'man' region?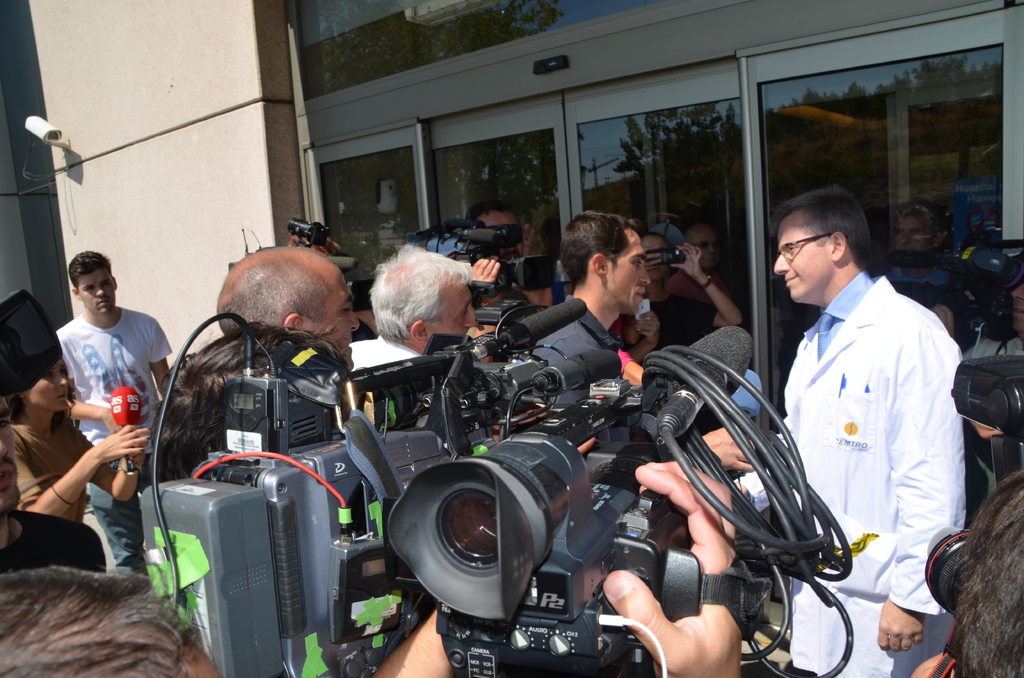
Rect(463, 201, 554, 366)
